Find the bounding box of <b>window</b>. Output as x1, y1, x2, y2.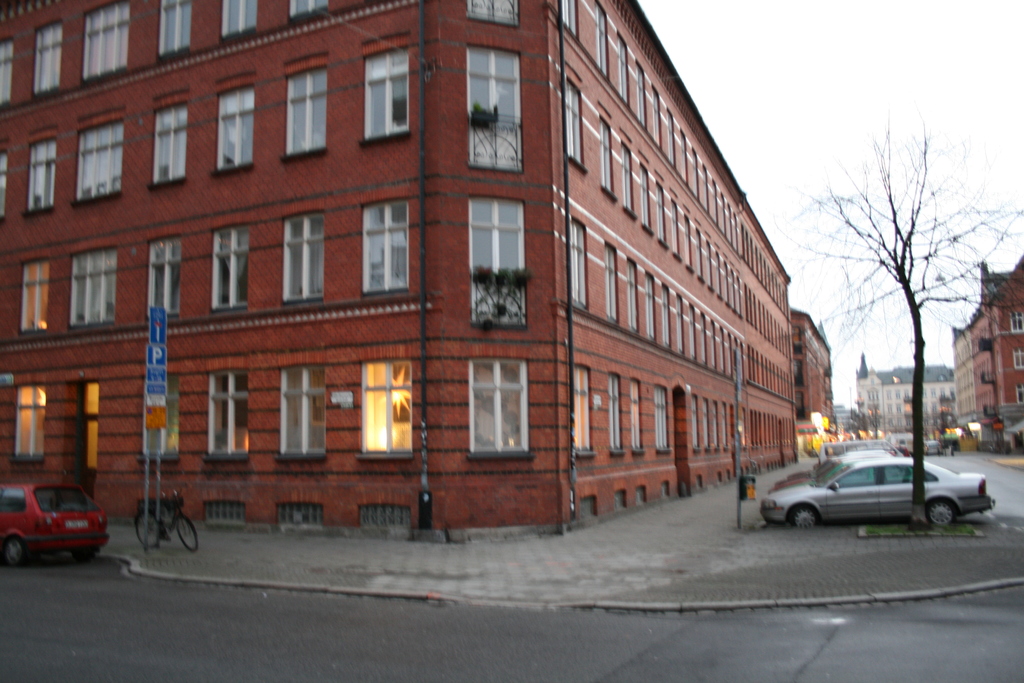
83, 5, 125, 81.
